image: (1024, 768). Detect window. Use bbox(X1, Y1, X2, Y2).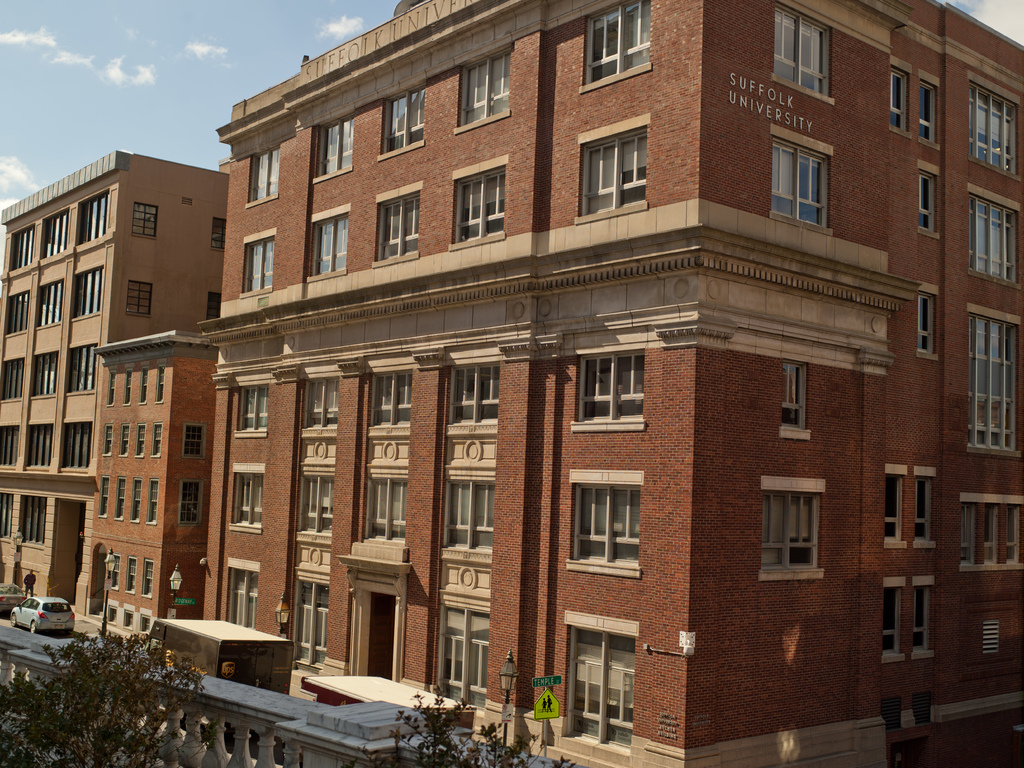
bbox(184, 427, 205, 458).
